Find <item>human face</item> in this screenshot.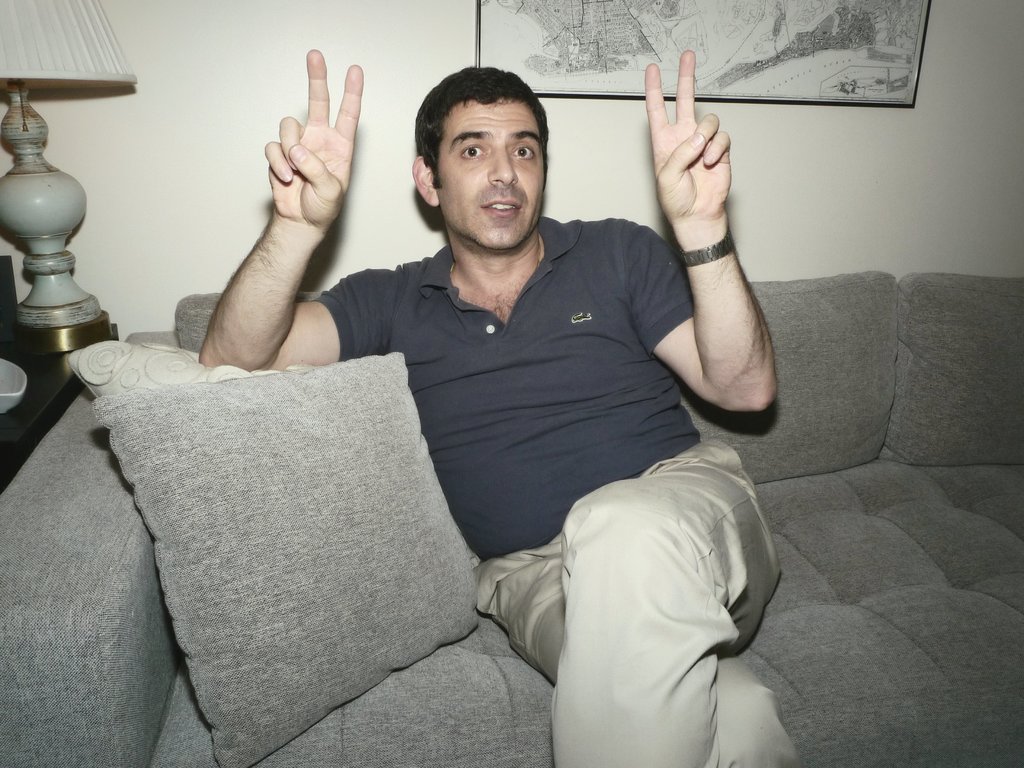
The bounding box for <item>human face</item> is box=[437, 103, 544, 249].
